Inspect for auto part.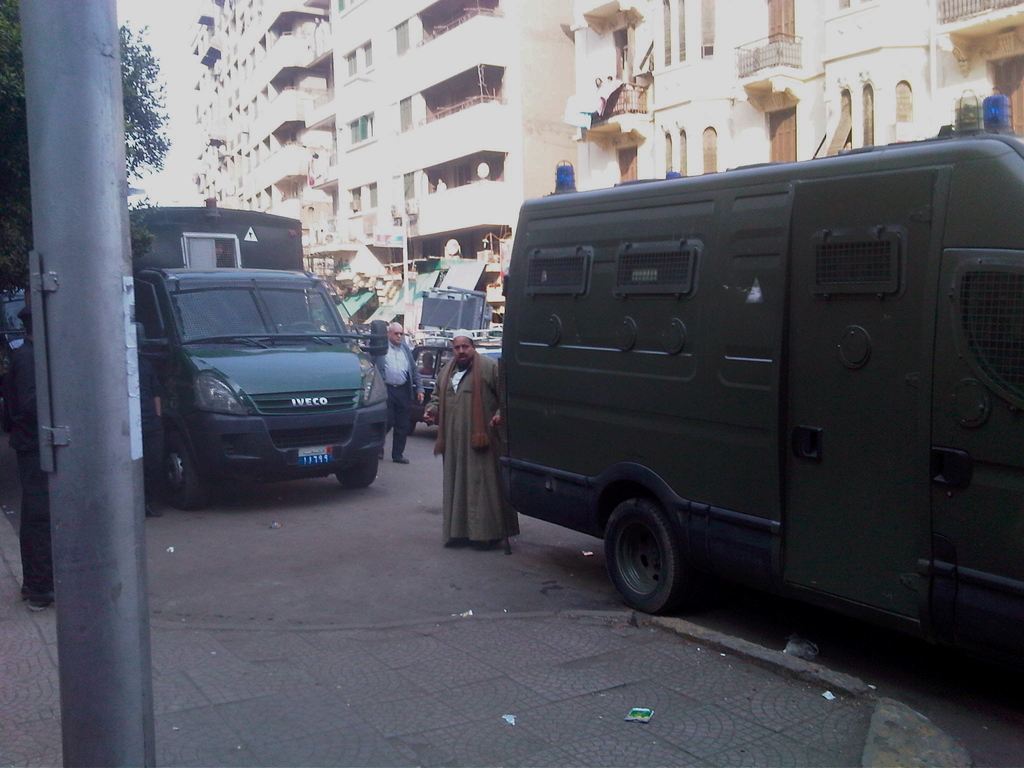
Inspection: 595,489,691,620.
